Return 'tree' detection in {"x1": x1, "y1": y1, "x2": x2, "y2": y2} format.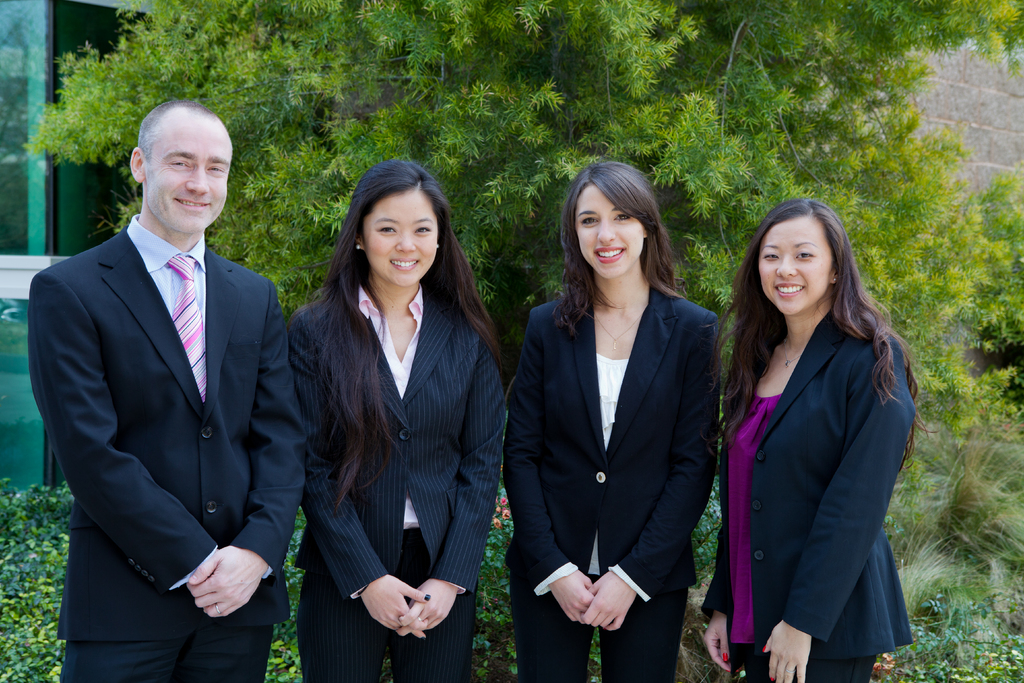
{"x1": 24, "y1": 0, "x2": 1023, "y2": 447}.
